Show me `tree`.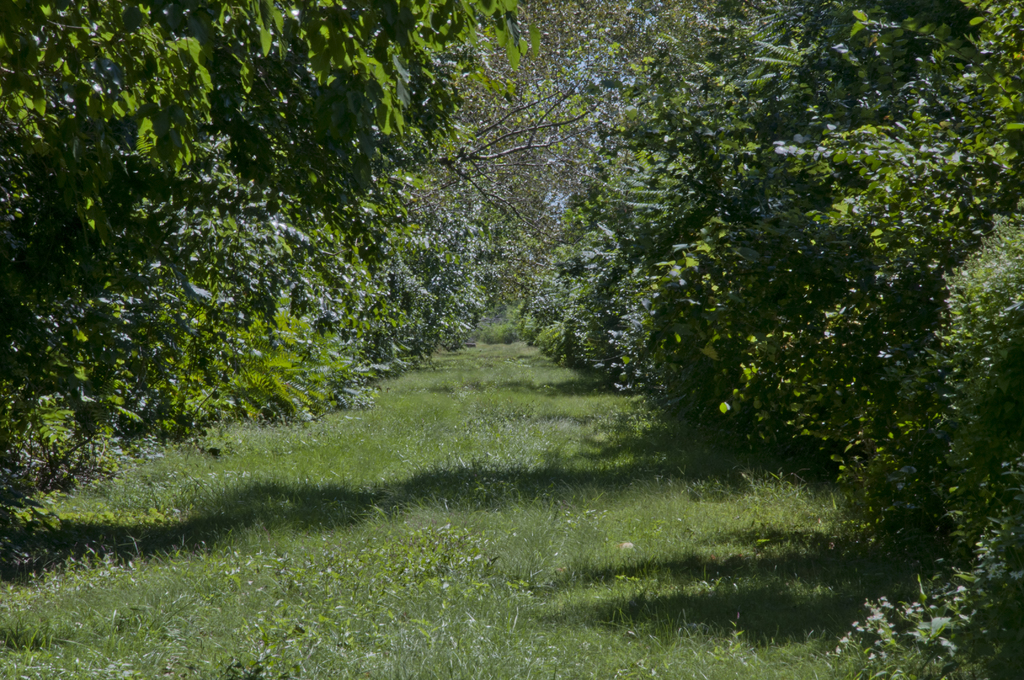
`tree` is here: select_region(576, 0, 1021, 673).
